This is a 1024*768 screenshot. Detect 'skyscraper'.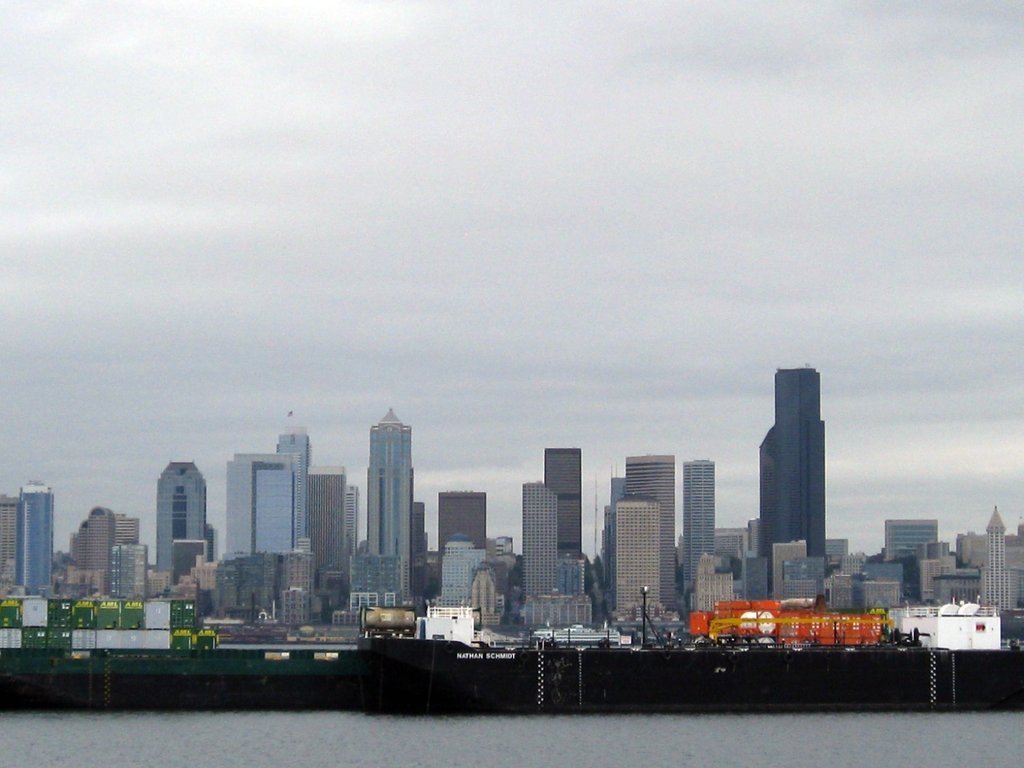
box(12, 479, 56, 598).
